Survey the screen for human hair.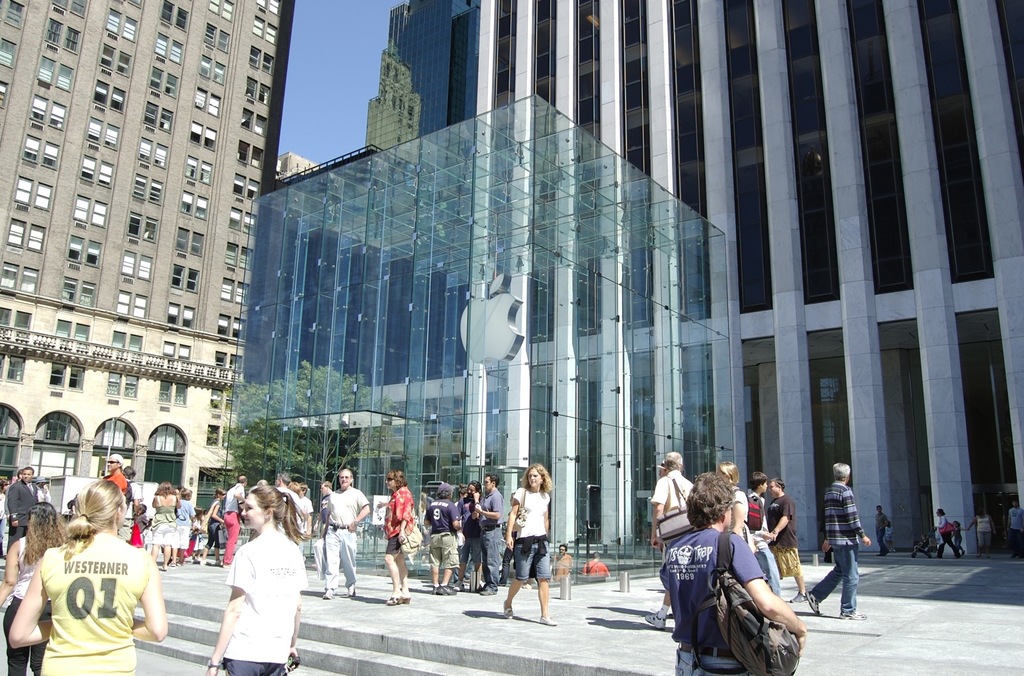
Survey found: Rect(212, 487, 227, 499).
